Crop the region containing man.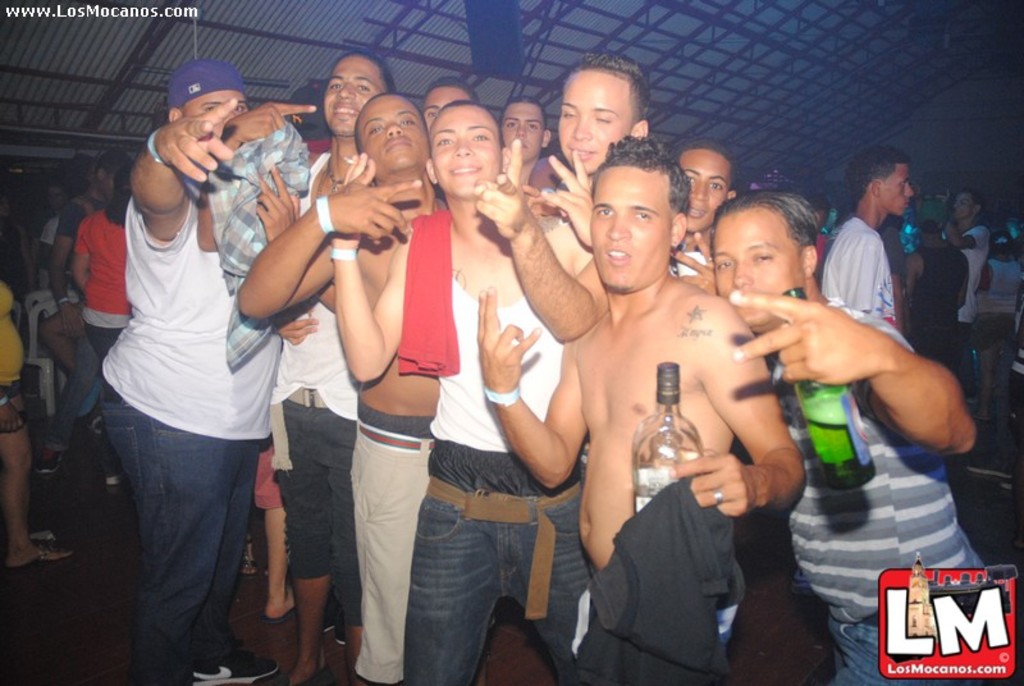
Crop region: (left=892, top=196, right=969, bottom=379).
